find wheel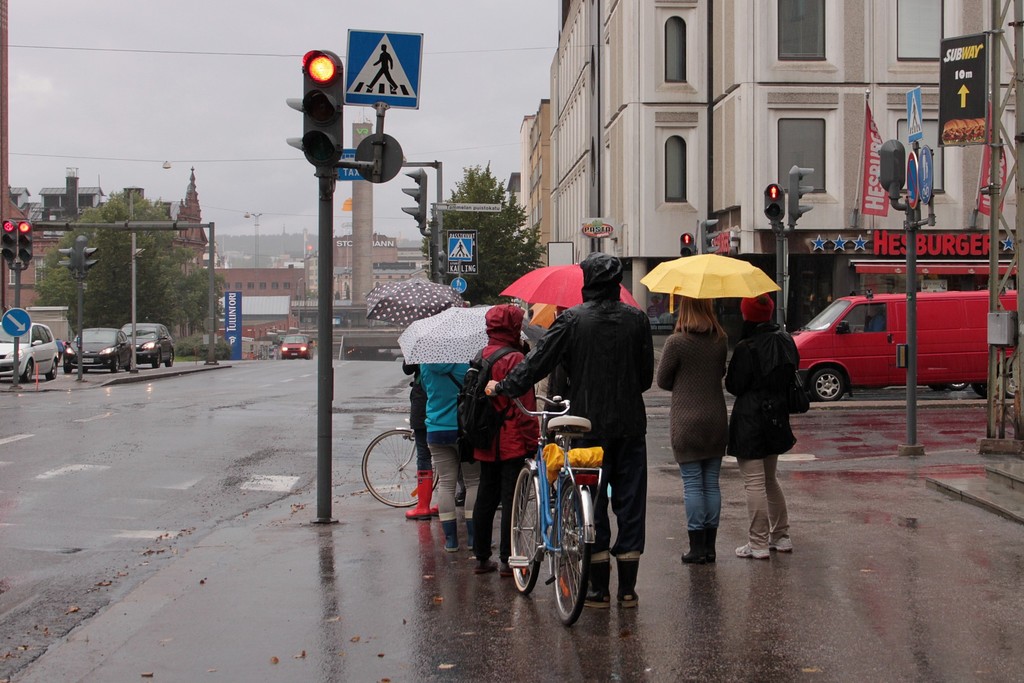
(x1=971, y1=384, x2=988, y2=399)
